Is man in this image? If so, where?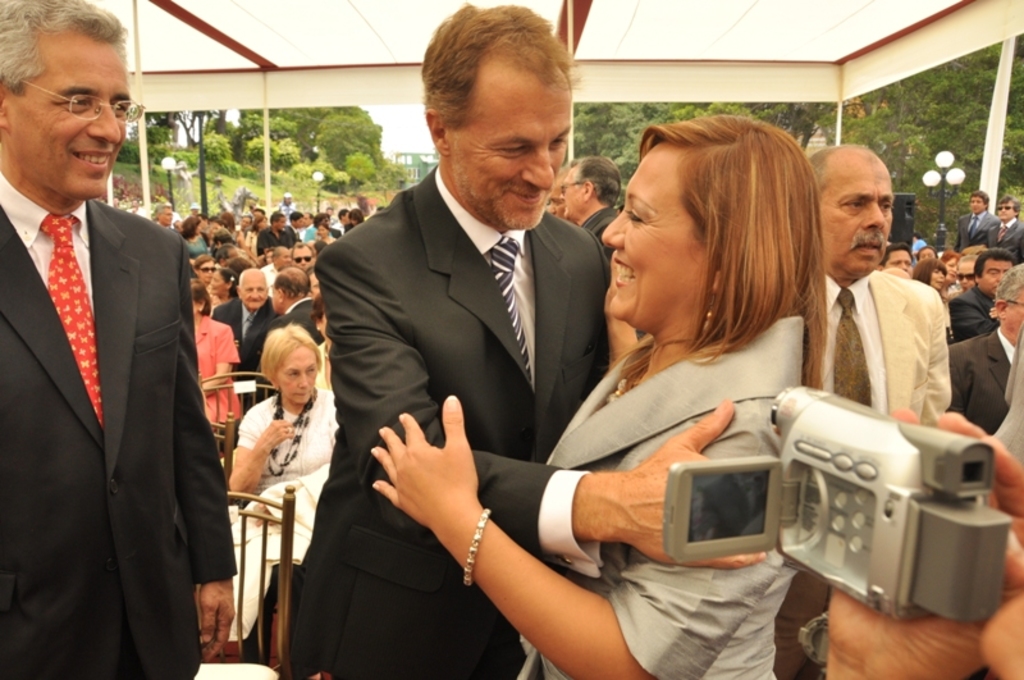
Yes, at (x1=558, y1=156, x2=621, y2=259).
